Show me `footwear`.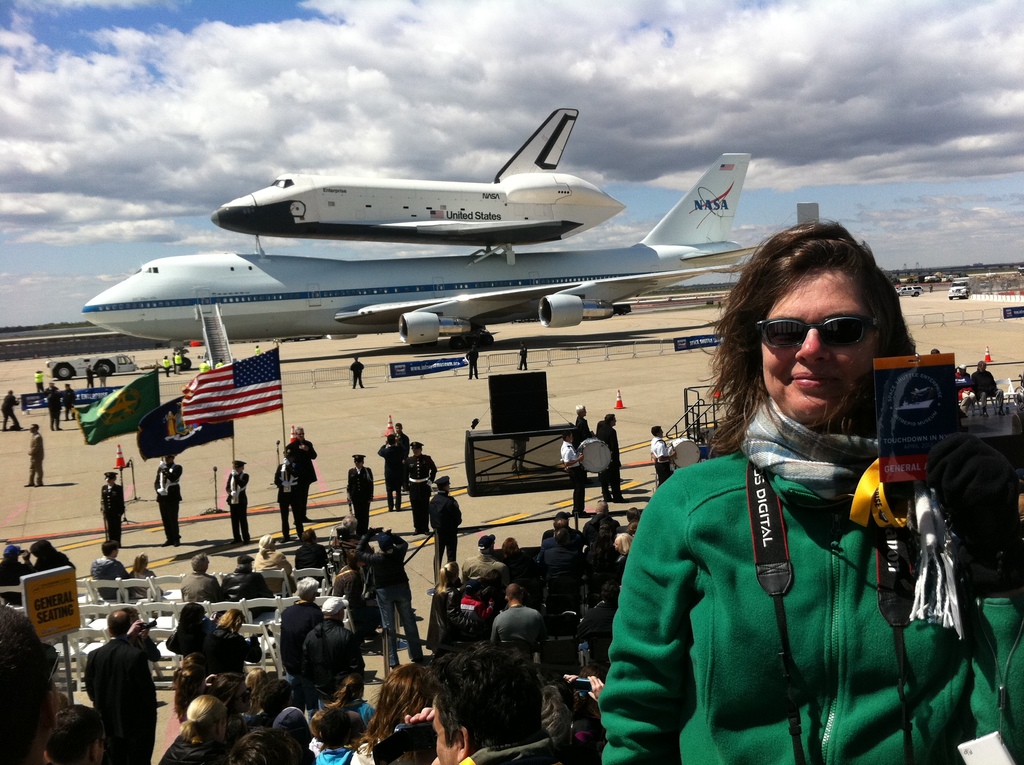
`footwear` is here: crop(54, 427, 68, 436).
